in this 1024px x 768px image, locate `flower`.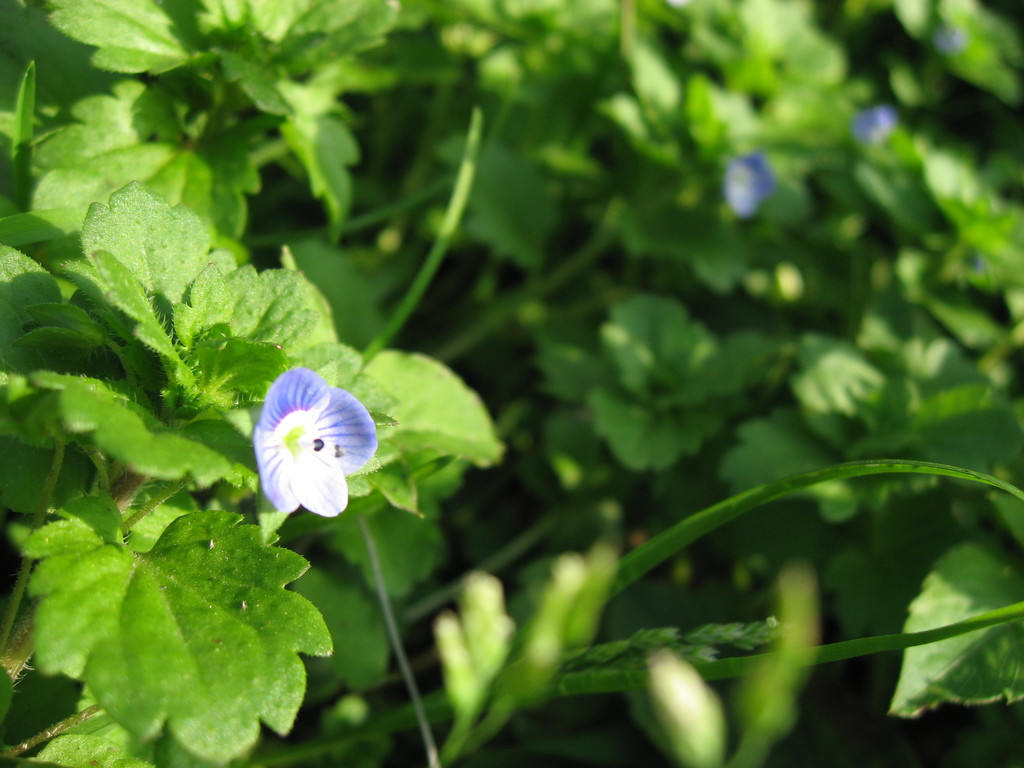
Bounding box: l=840, t=103, r=900, b=143.
